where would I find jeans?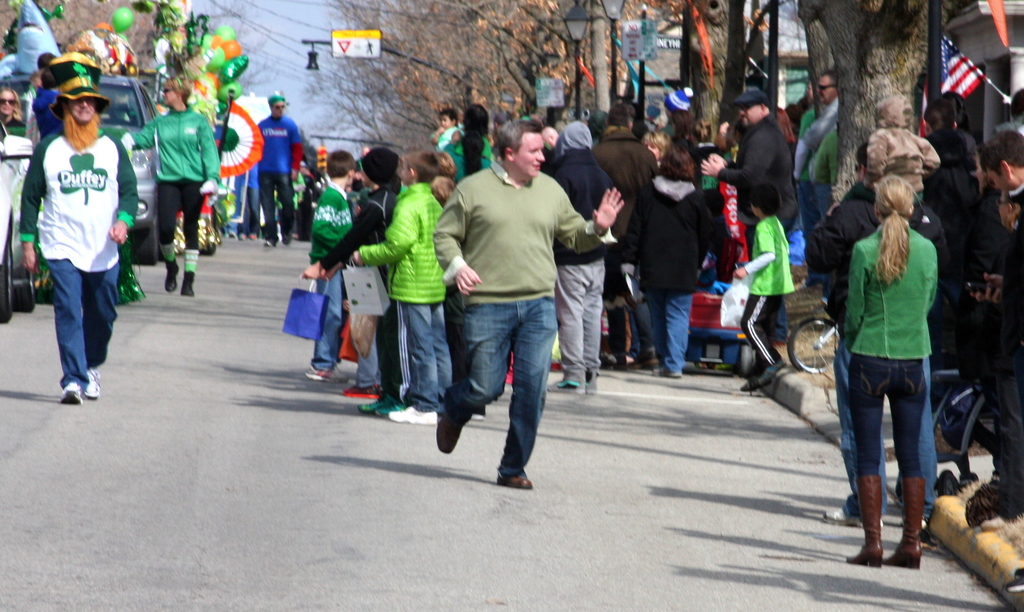
At 307,266,346,371.
